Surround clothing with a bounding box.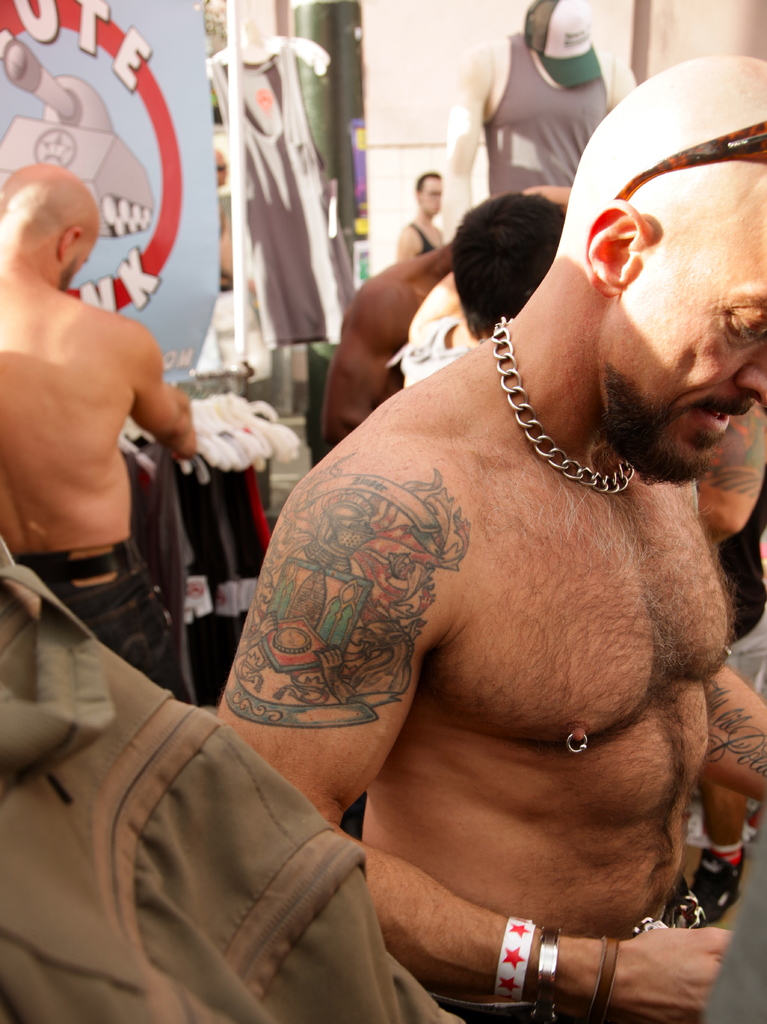
box(451, 15, 626, 200).
